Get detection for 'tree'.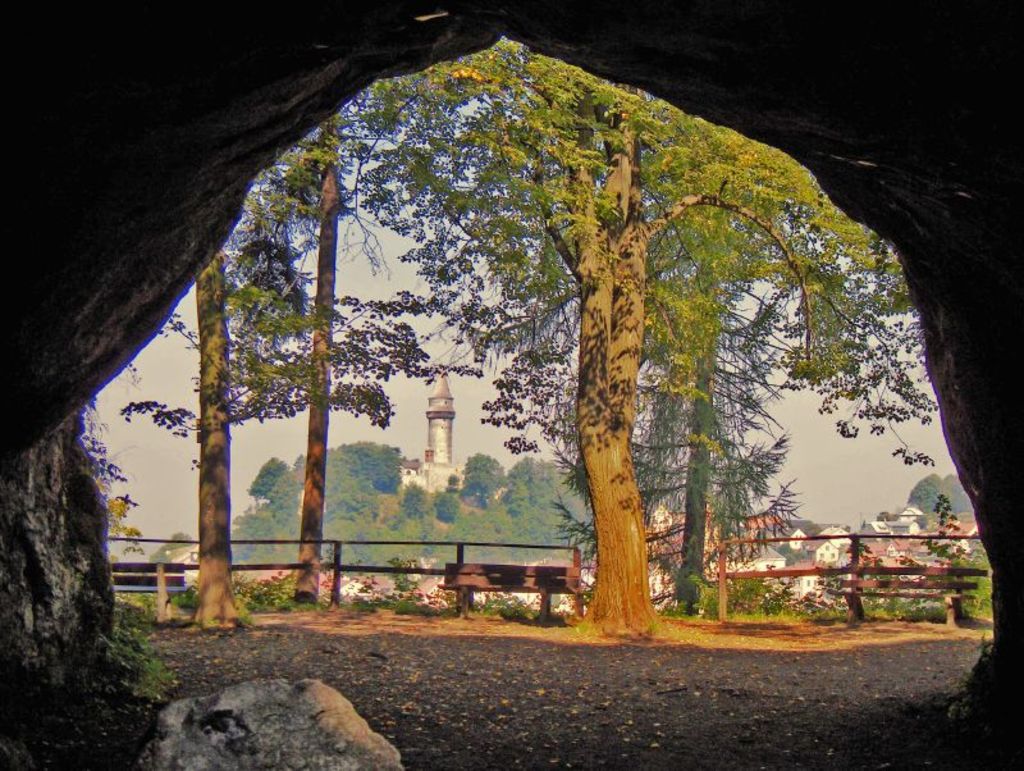
Detection: [left=347, top=548, right=375, bottom=576].
